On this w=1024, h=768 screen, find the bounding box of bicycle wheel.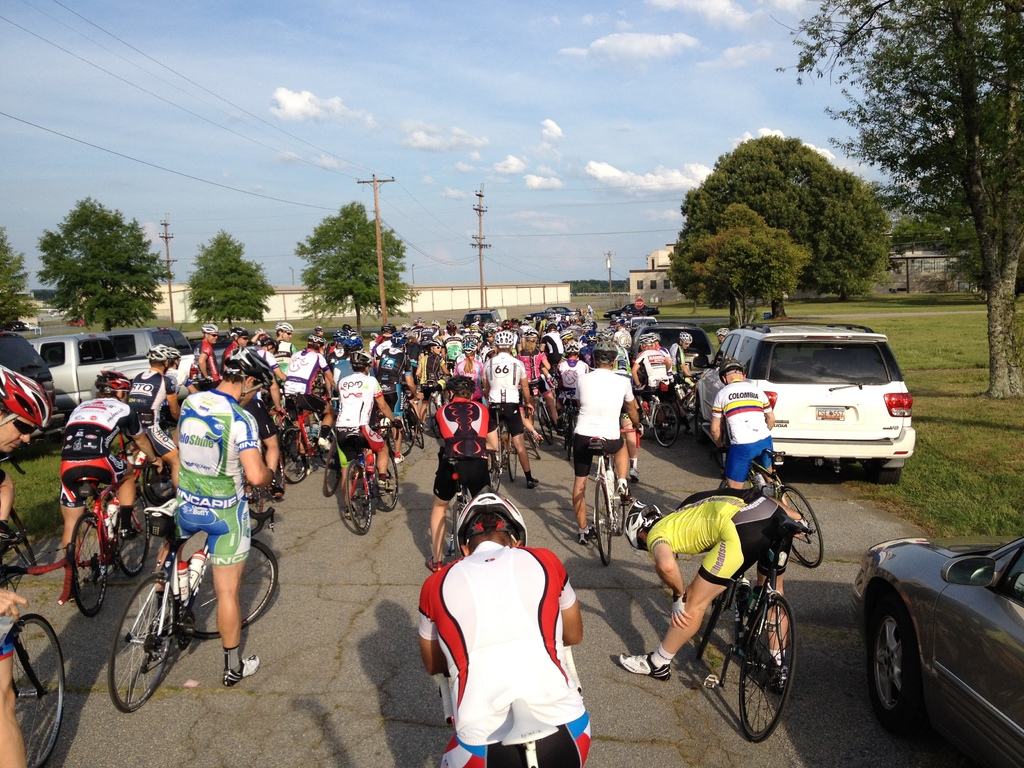
Bounding box: <region>525, 430, 541, 461</region>.
